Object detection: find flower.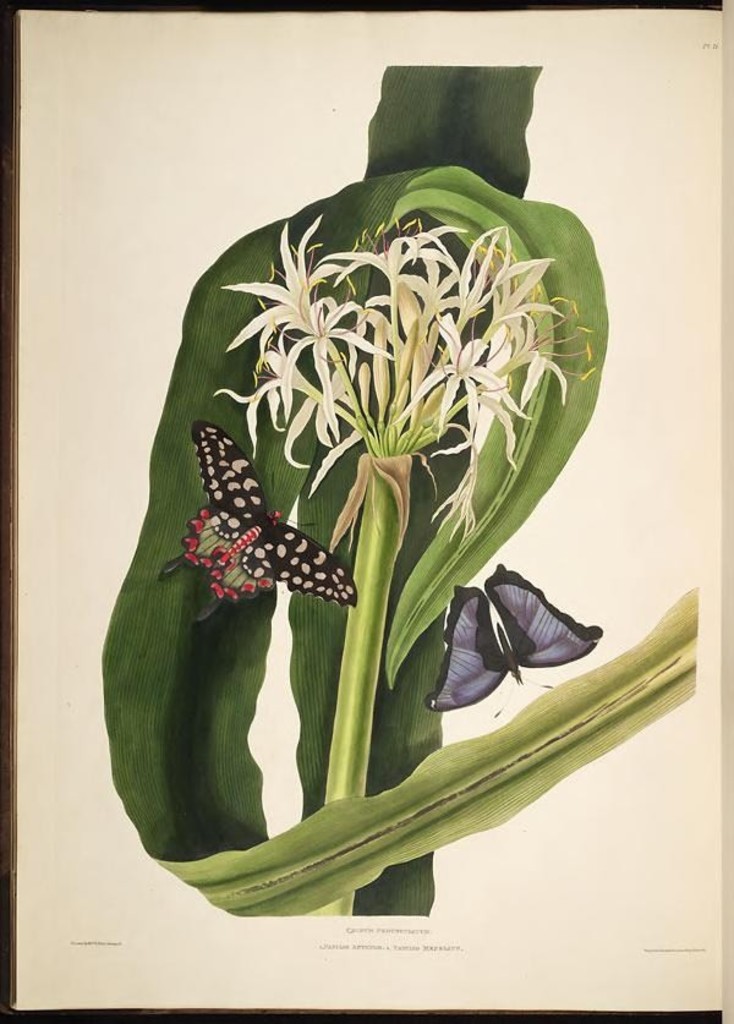
(220,218,323,354).
